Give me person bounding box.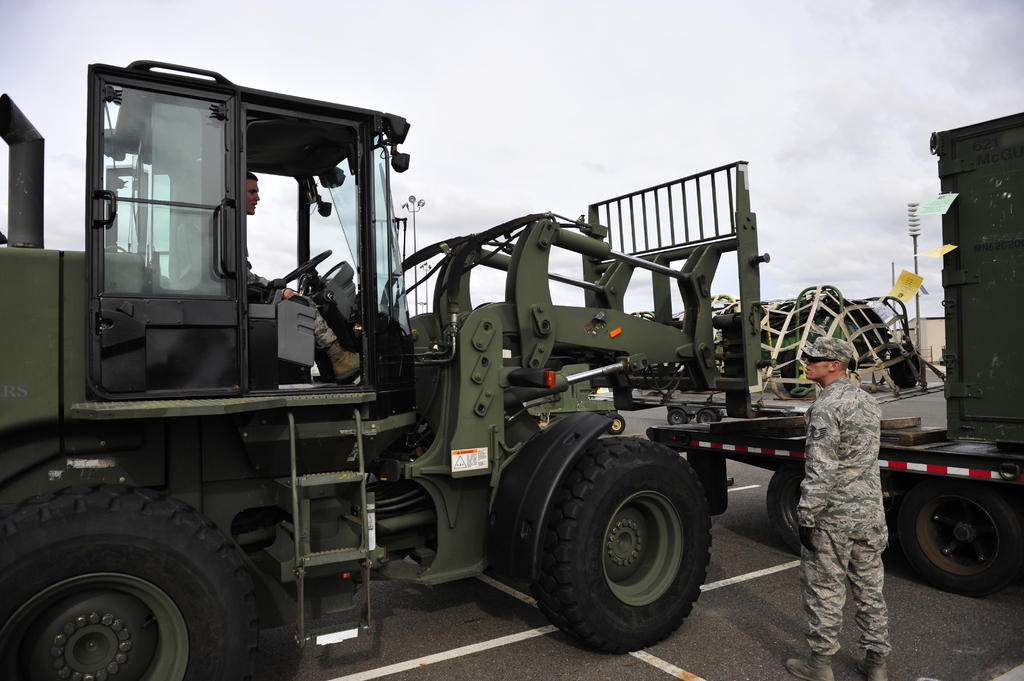
[x1=243, y1=178, x2=364, y2=384].
